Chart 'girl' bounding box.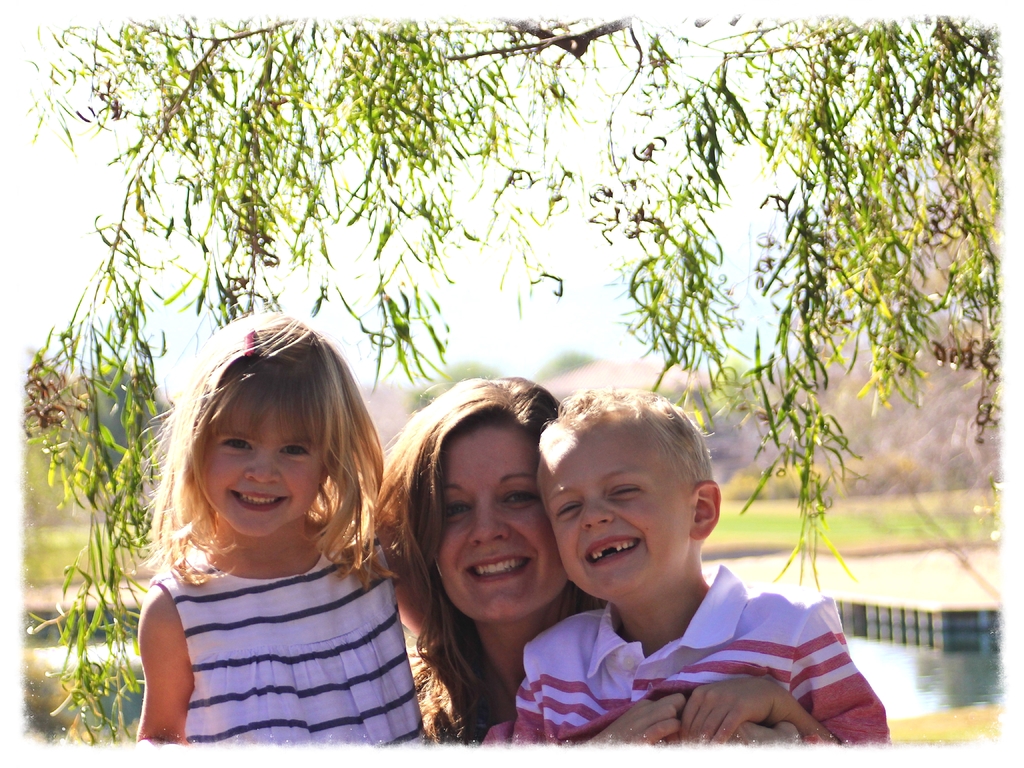
Charted: (128, 316, 422, 753).
